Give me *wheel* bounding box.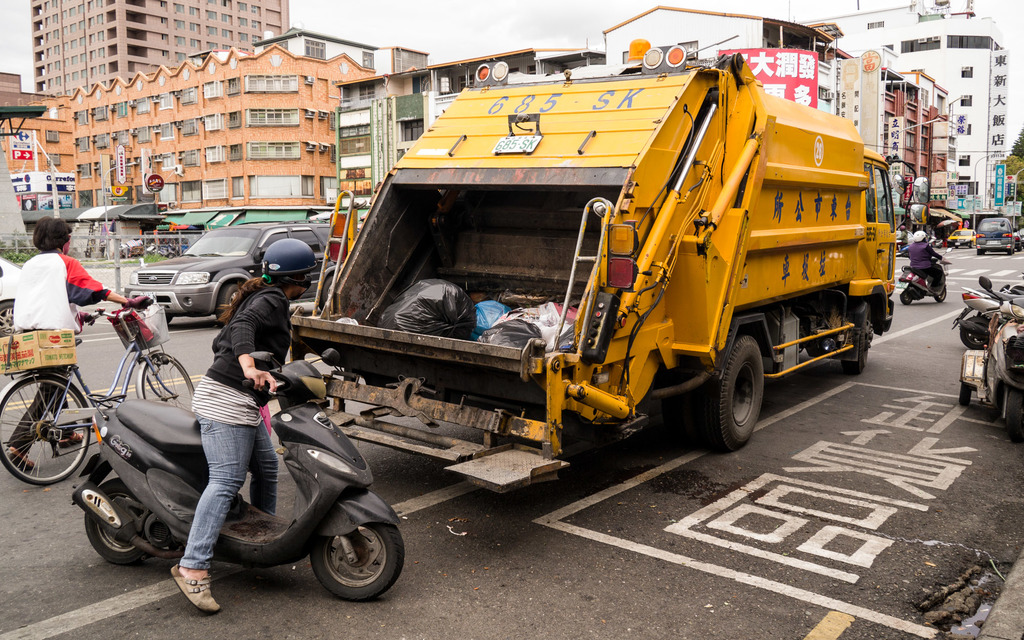
320 276 331 307.
